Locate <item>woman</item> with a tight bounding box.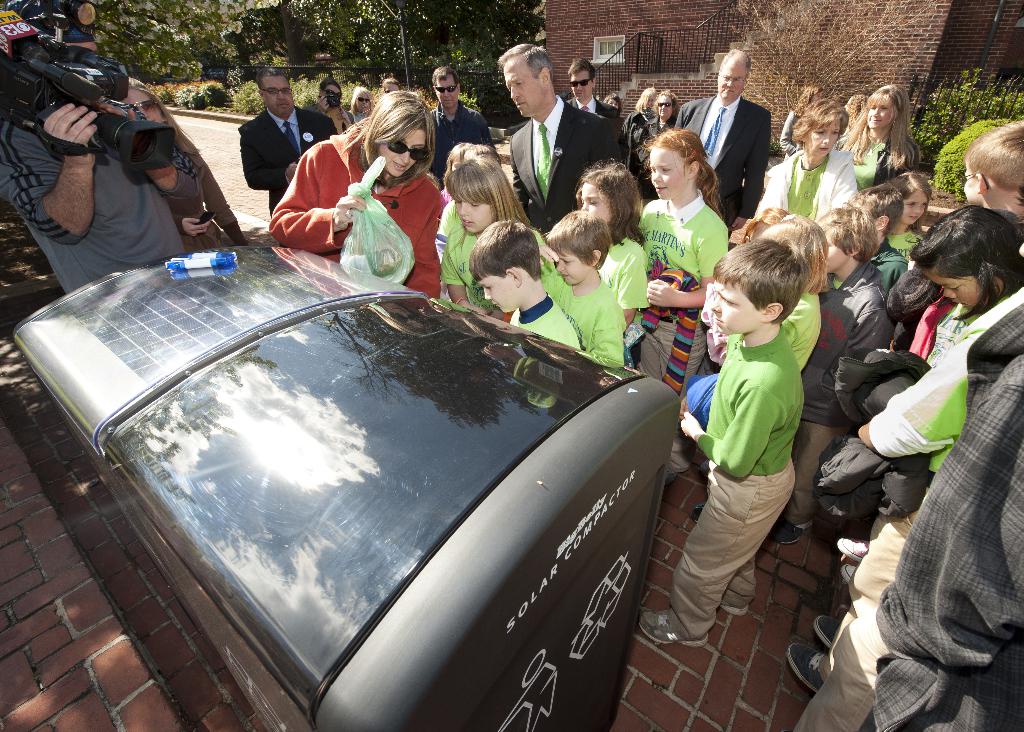
{"x1": 637, "y1": 85, "x2": 656, "y2": 109}.
